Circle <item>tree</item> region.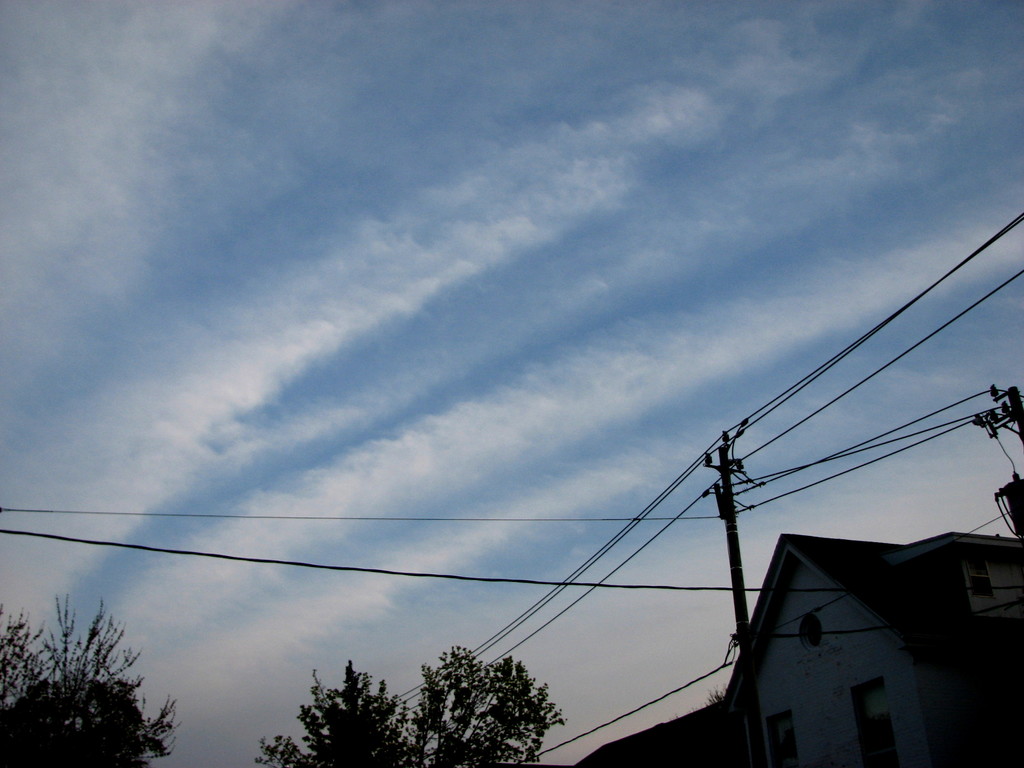
Region: rect(248, 655, 426, 767).
